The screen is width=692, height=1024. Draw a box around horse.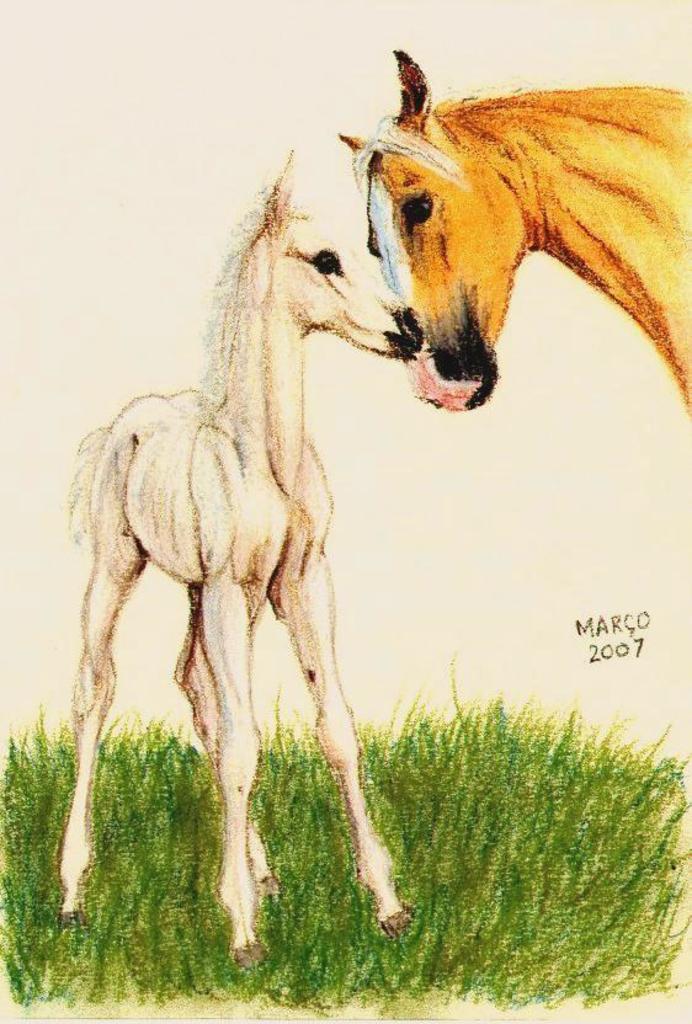
49, 142, 427, 971.
